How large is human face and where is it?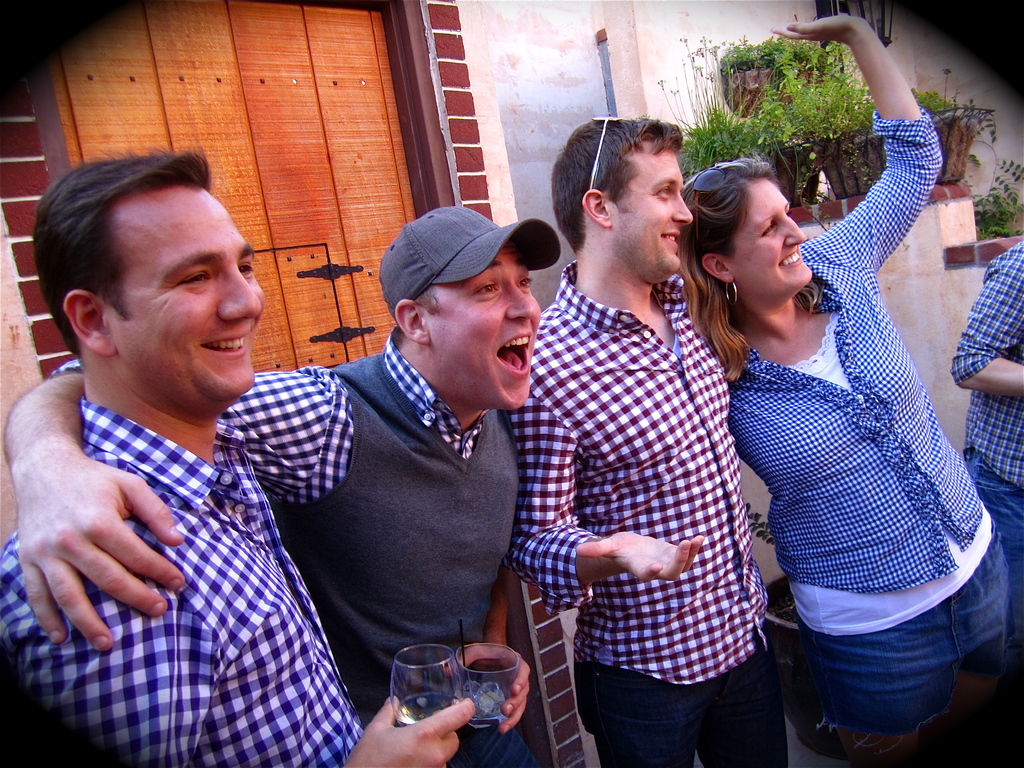
Bounding box: box(429, 242, 542, 412).
